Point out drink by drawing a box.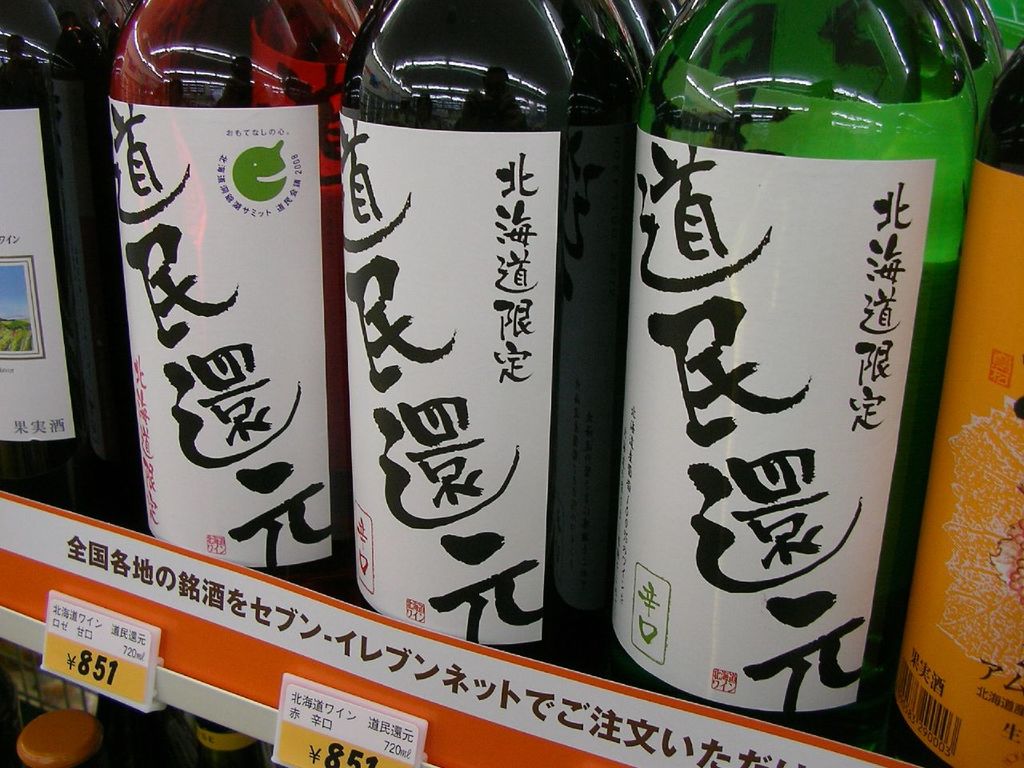
(102, 16, 330, 630).
